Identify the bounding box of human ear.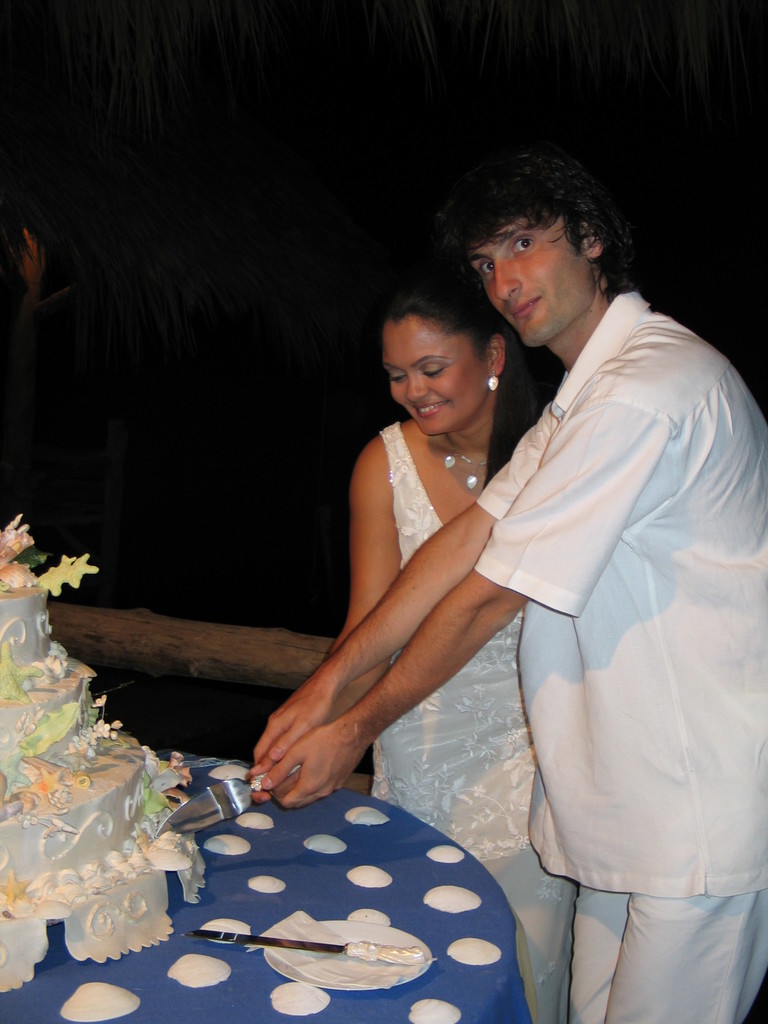
box=[581, 211, 609, 265].
